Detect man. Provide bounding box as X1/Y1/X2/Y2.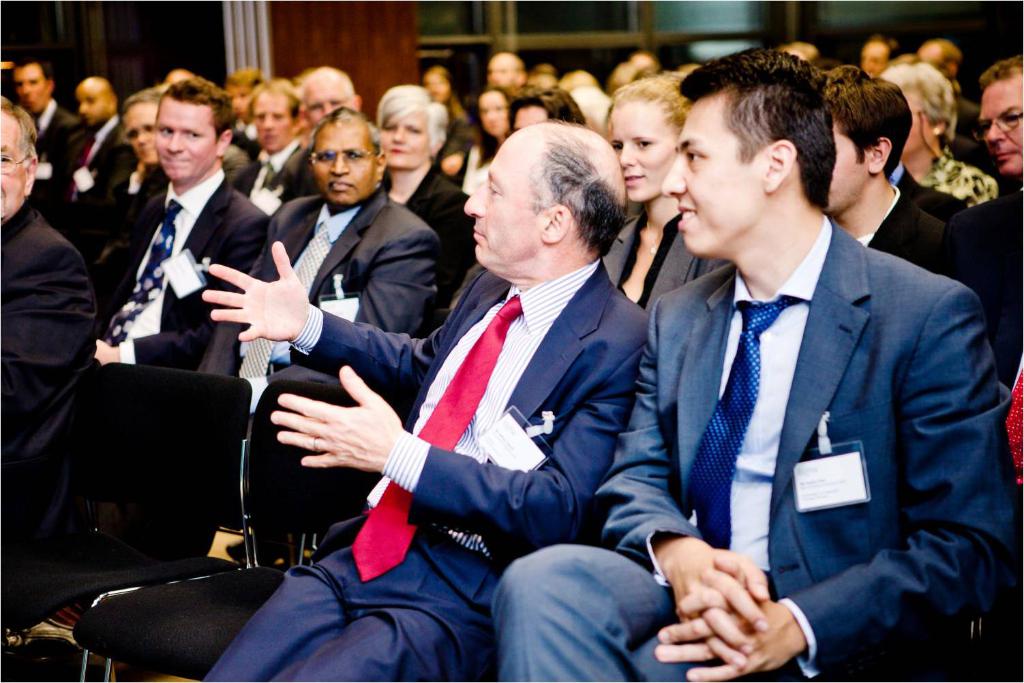
829/67/973/293.
